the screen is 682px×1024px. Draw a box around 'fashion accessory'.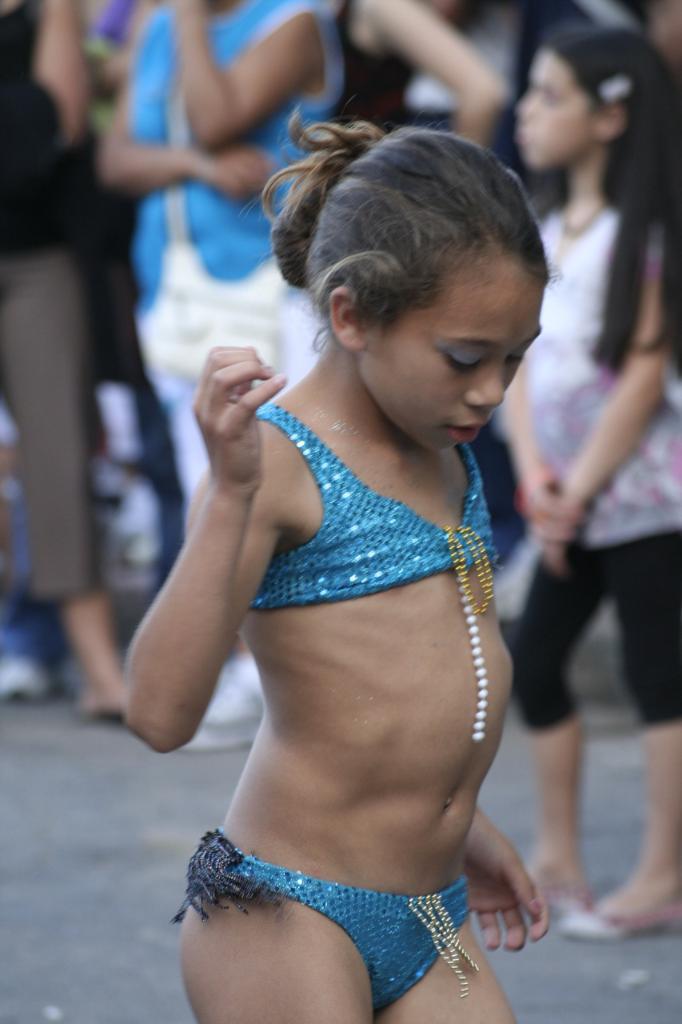
[511, 462, 553, 513].
